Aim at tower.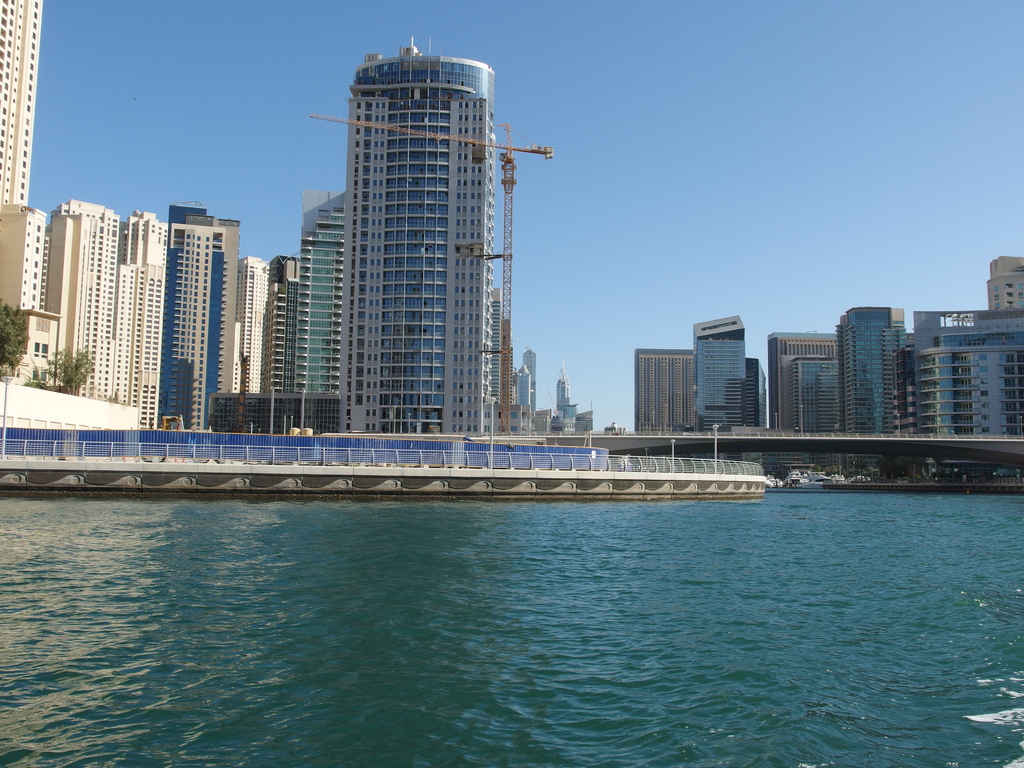
Aimed at 694/316/747/425.
